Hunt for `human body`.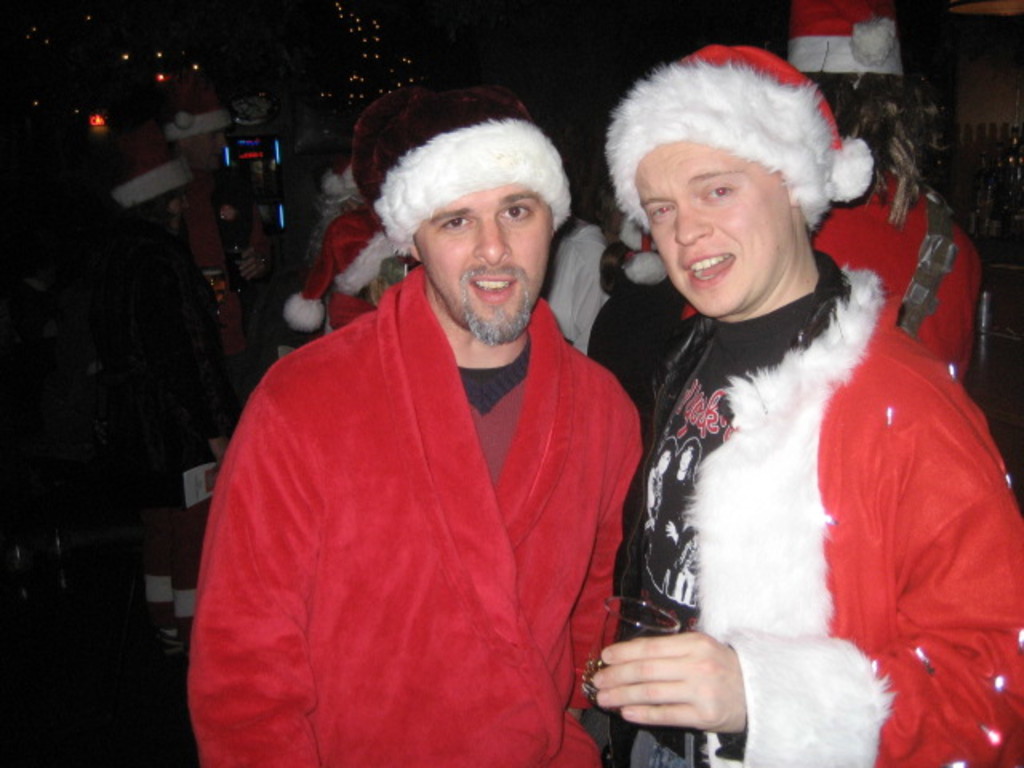
Hunted down at (219,115,658,767).
